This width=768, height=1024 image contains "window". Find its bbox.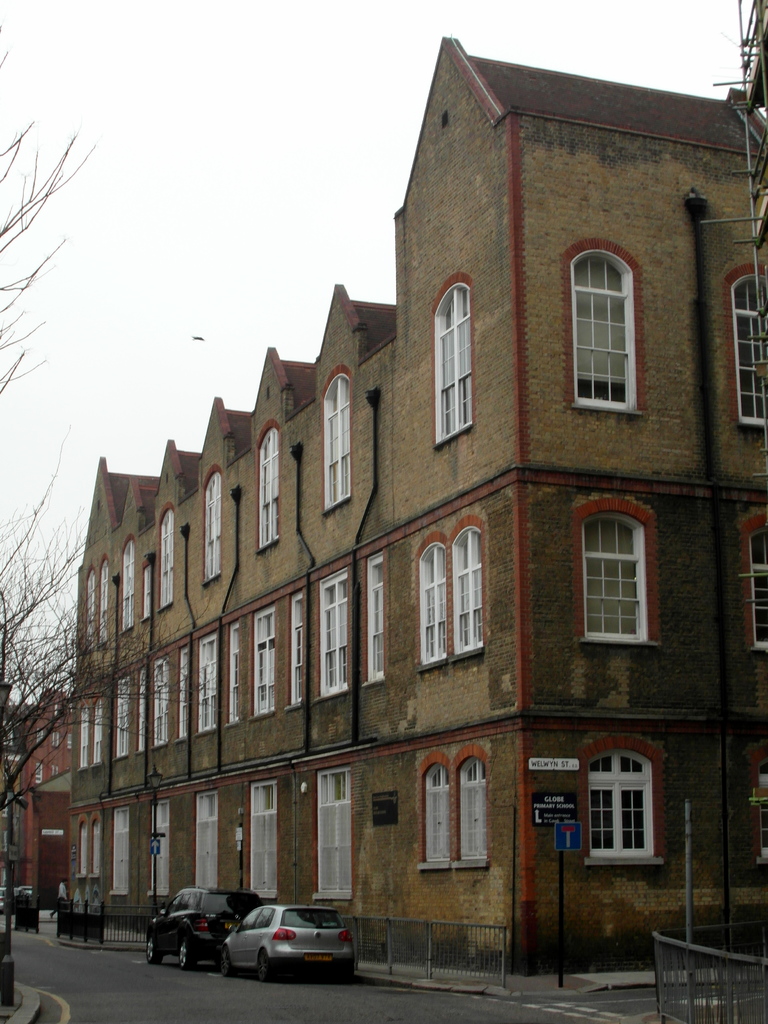
<bbox>36, 759, 45, 785</bbox>.
